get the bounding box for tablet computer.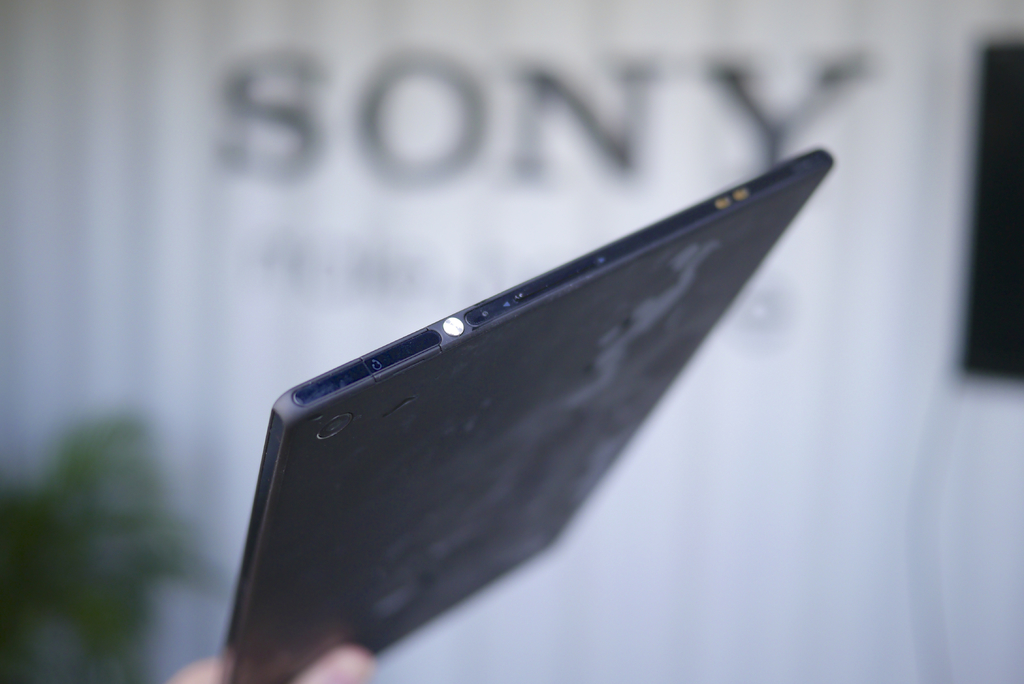
(207,140,836,683).
